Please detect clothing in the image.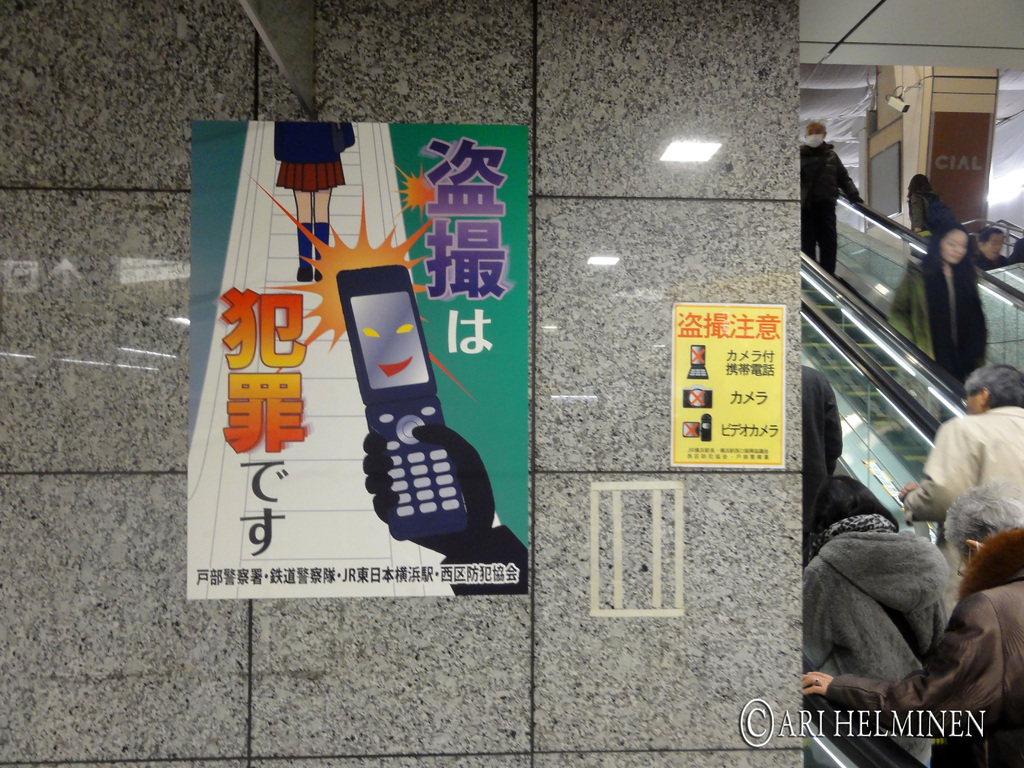
select_region(1008, 239, 1023, 261).
